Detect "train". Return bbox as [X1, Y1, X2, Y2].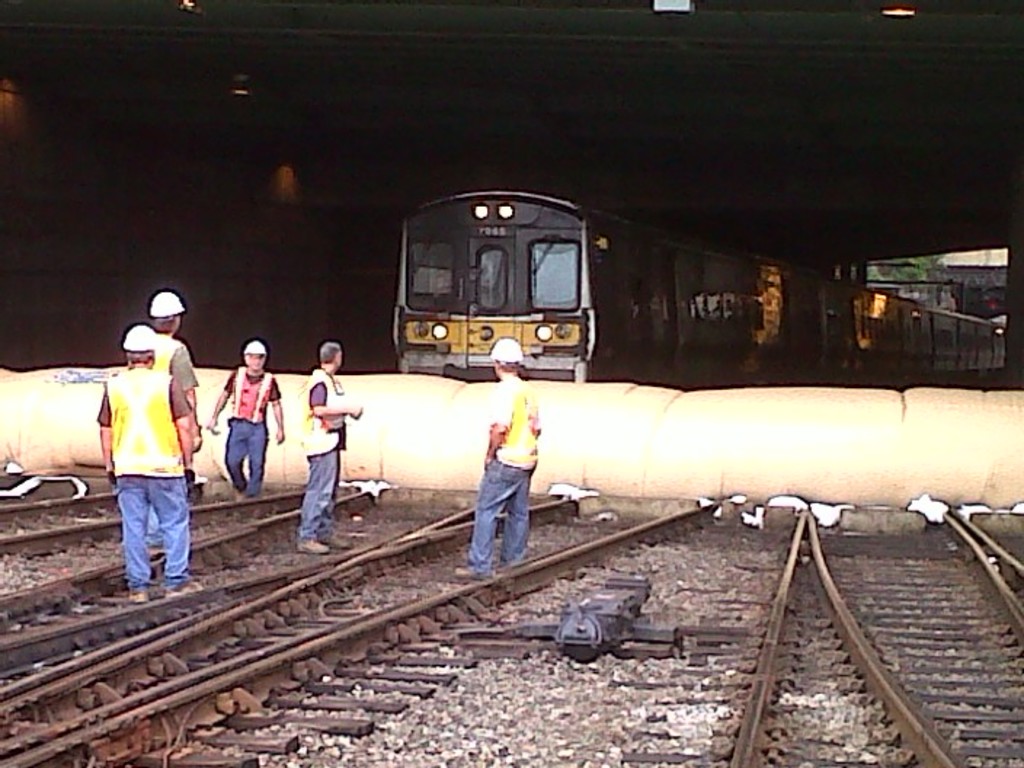
[391, 188, 1009, 384].
